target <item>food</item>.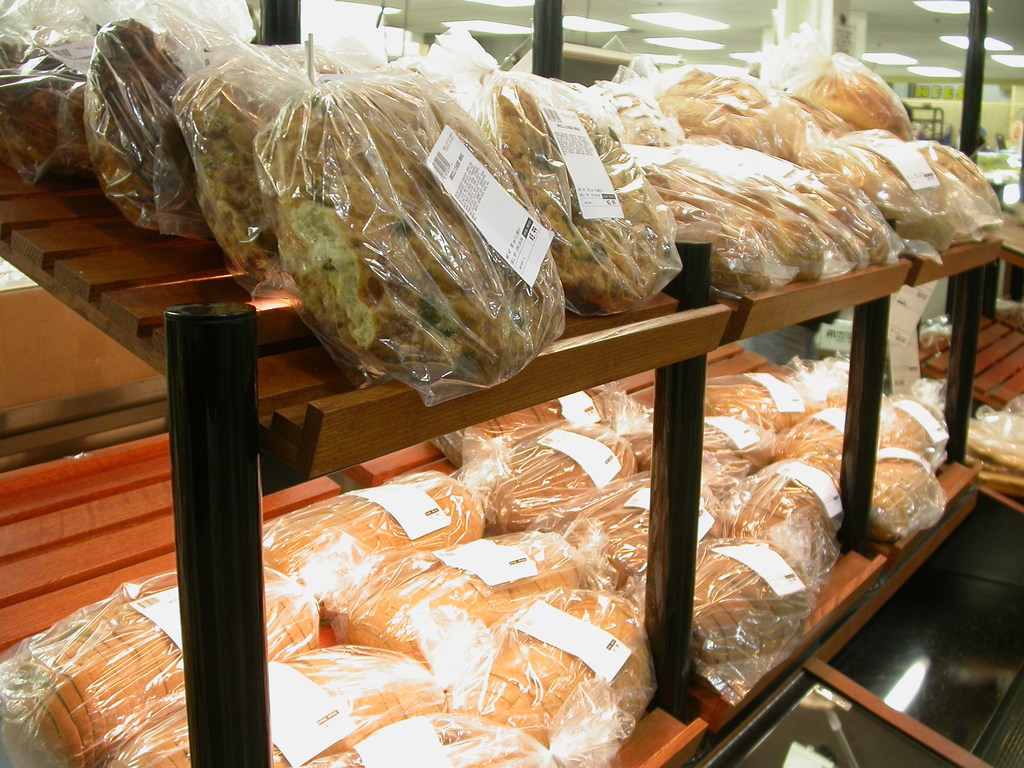
Target region: <region>965, 420, 1023, 490</region>.
